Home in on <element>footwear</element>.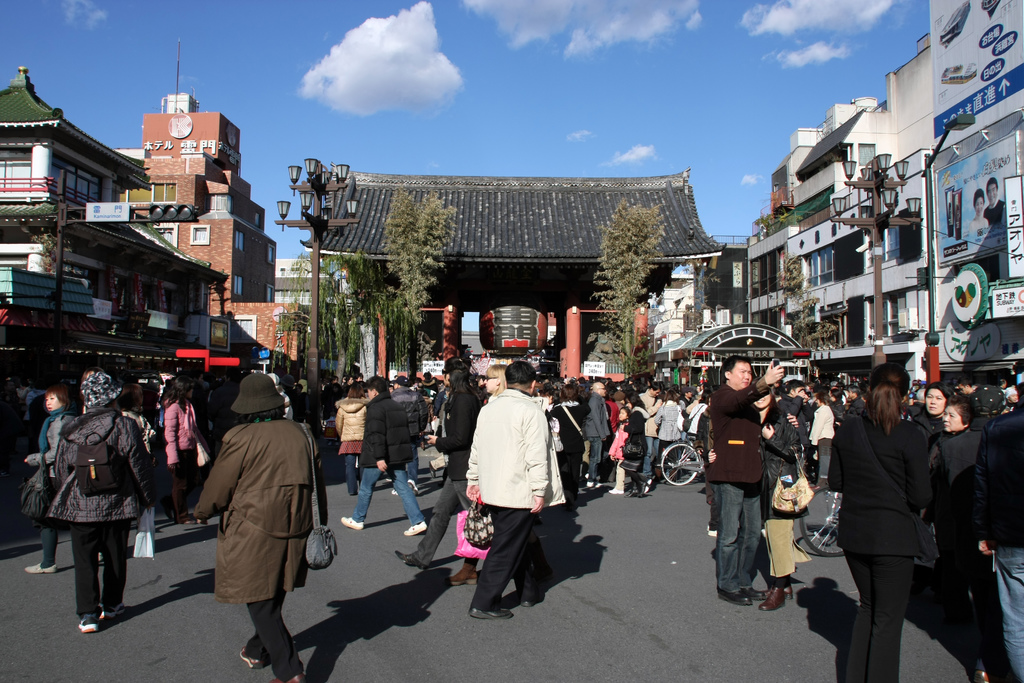
Homed in at [442,558,478,588].
